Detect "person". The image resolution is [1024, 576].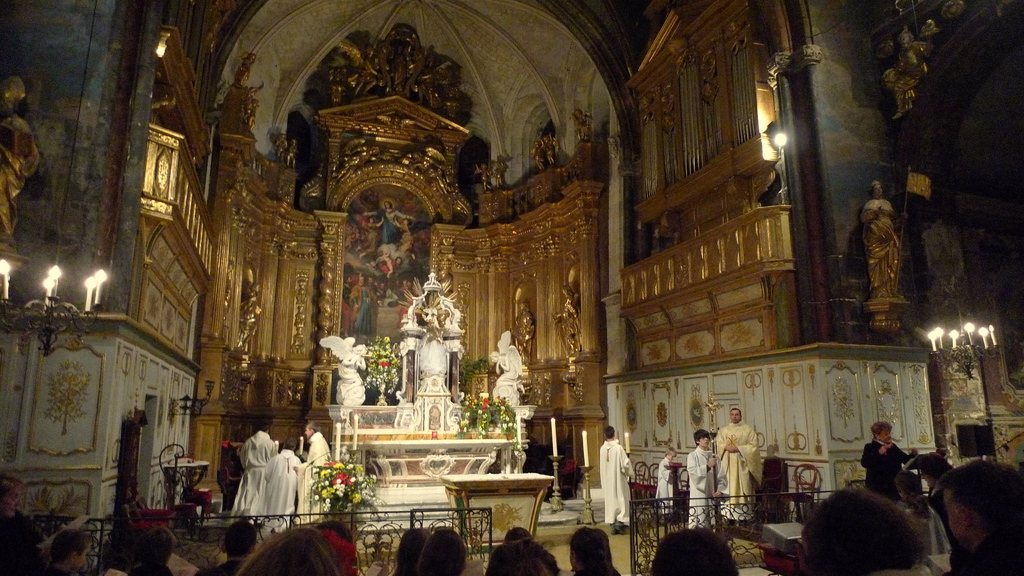
{"x1": 860, "y1": 177, "x2": 909, "y2": 300}.
